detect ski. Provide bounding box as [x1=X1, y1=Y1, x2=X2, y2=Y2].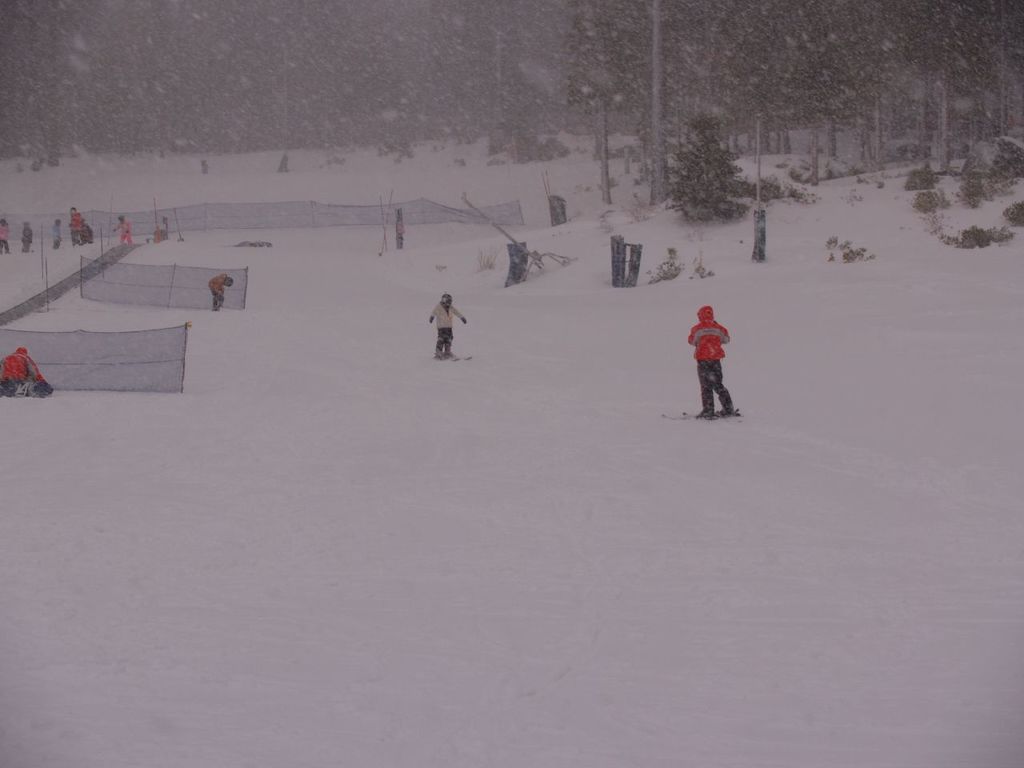
[x1=682, y1=410, x2=740, y2=418].
